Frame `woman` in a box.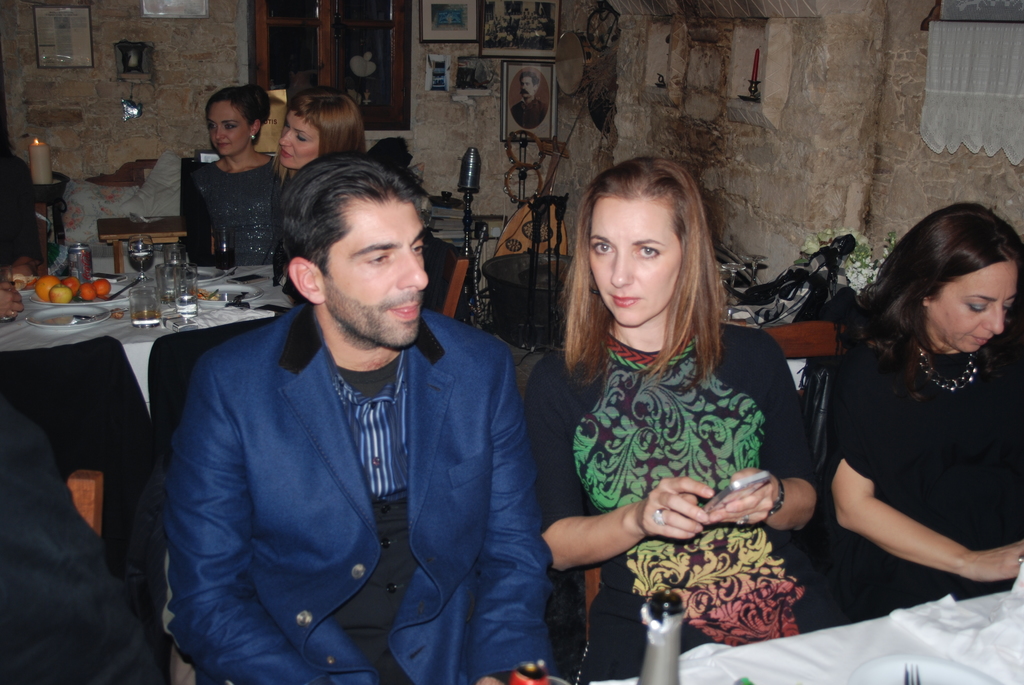
bbox=[813, 201, 1021, 633].
